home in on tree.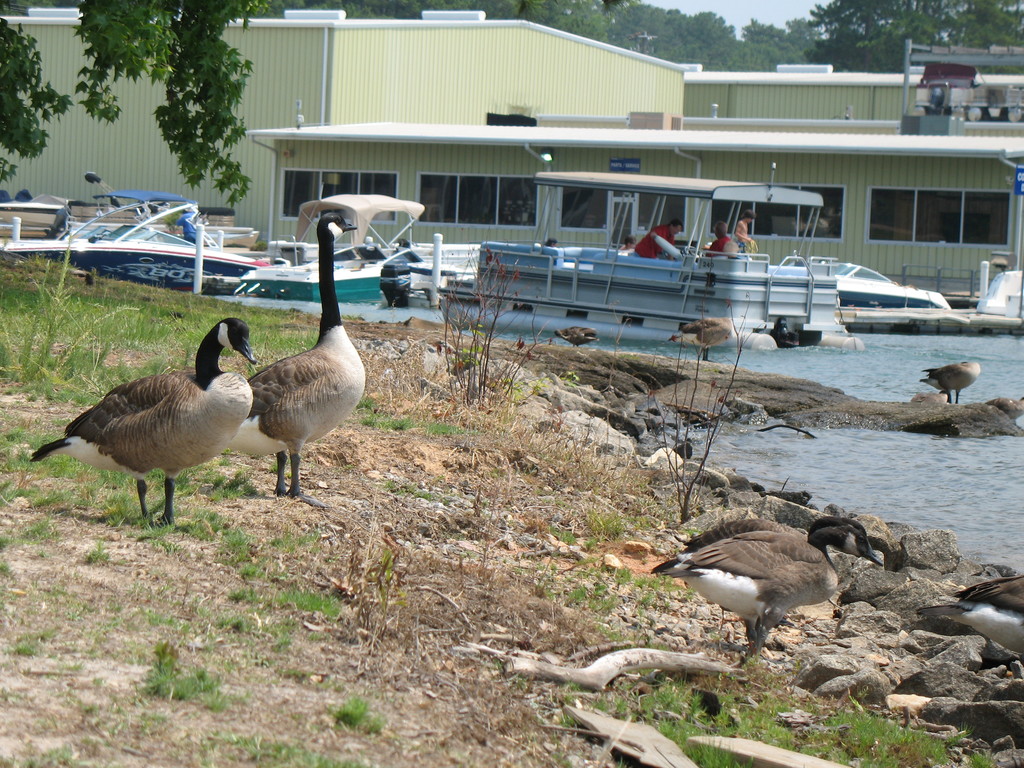
Homed in at <box>435,246,508,413</box>.
